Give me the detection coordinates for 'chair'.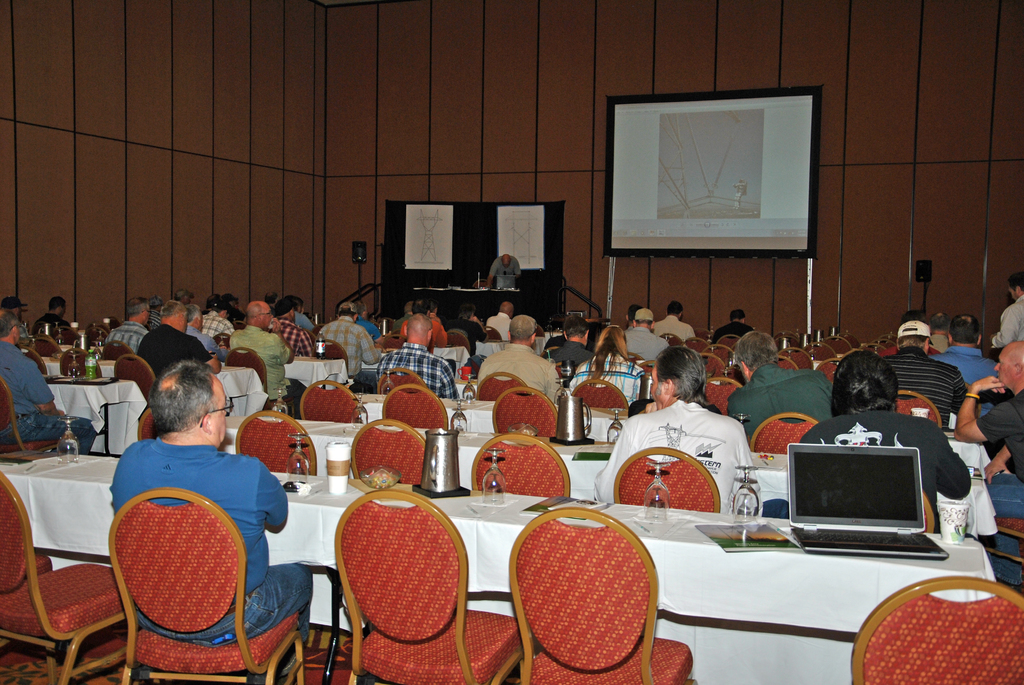
141,322,151,332.
